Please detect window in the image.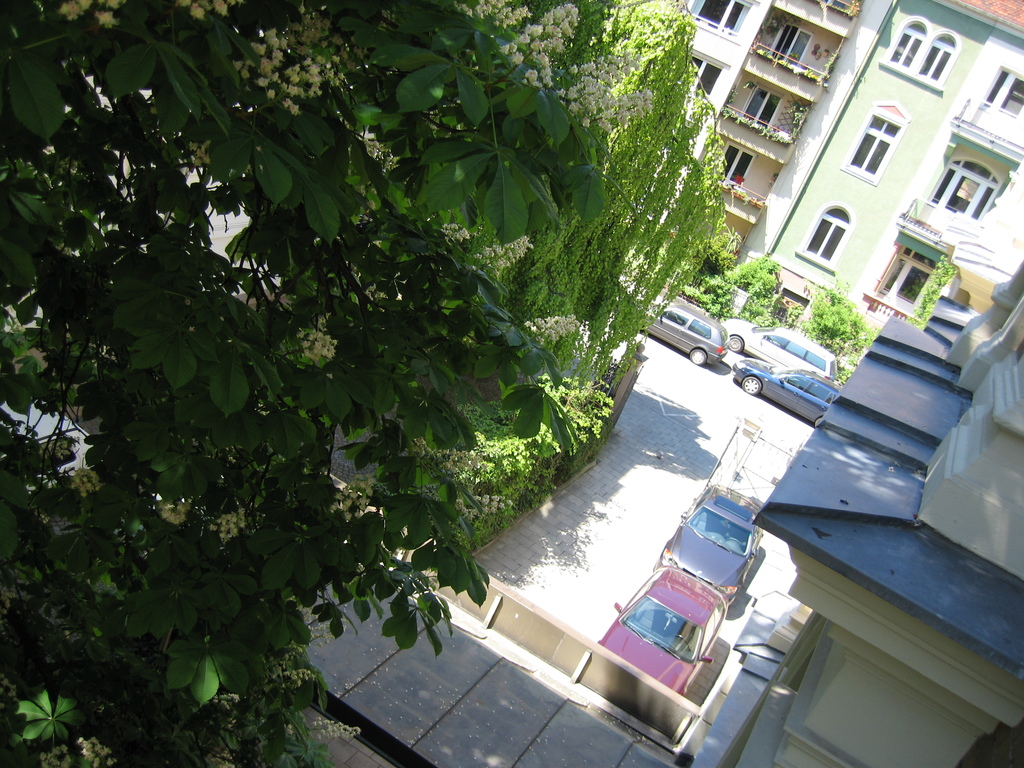
locate(982, 65, 1023, 118).
